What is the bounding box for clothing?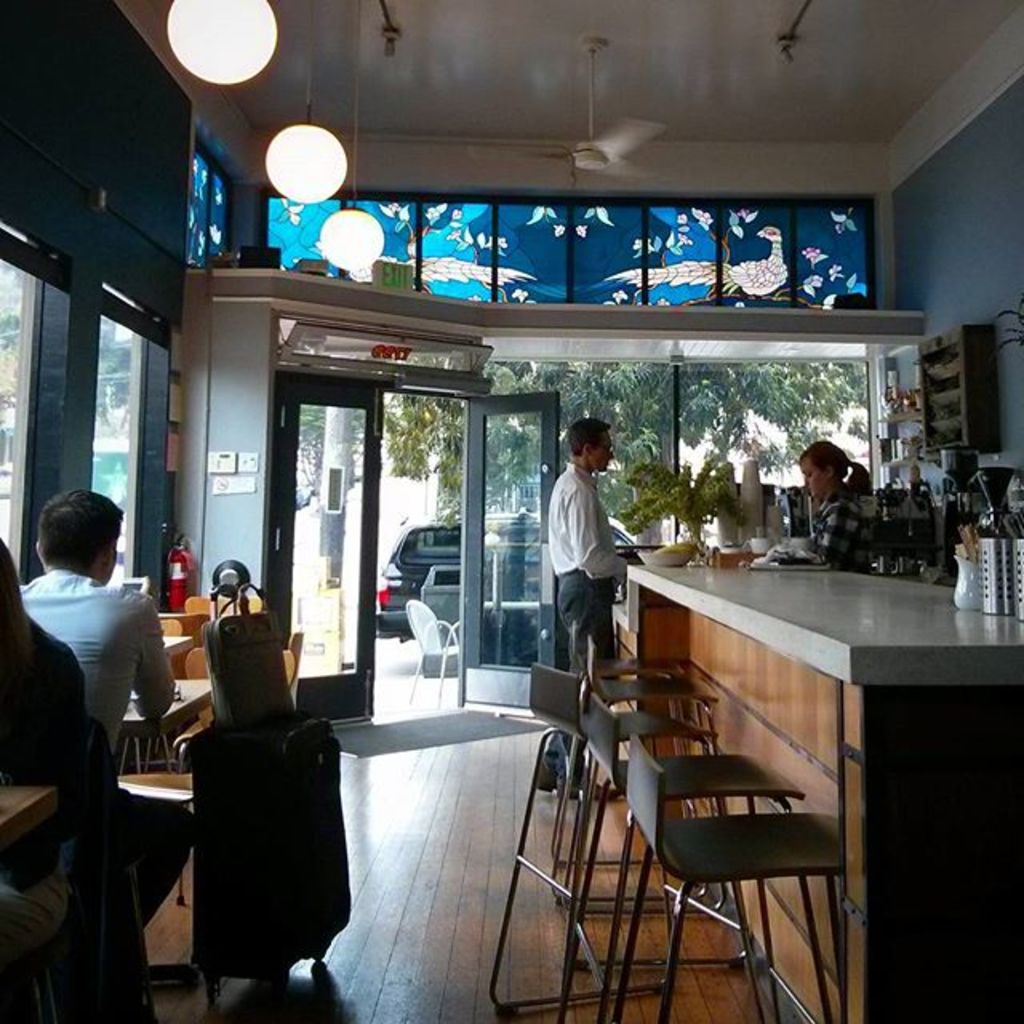
<region>0, 622, 106, 909</region>.
